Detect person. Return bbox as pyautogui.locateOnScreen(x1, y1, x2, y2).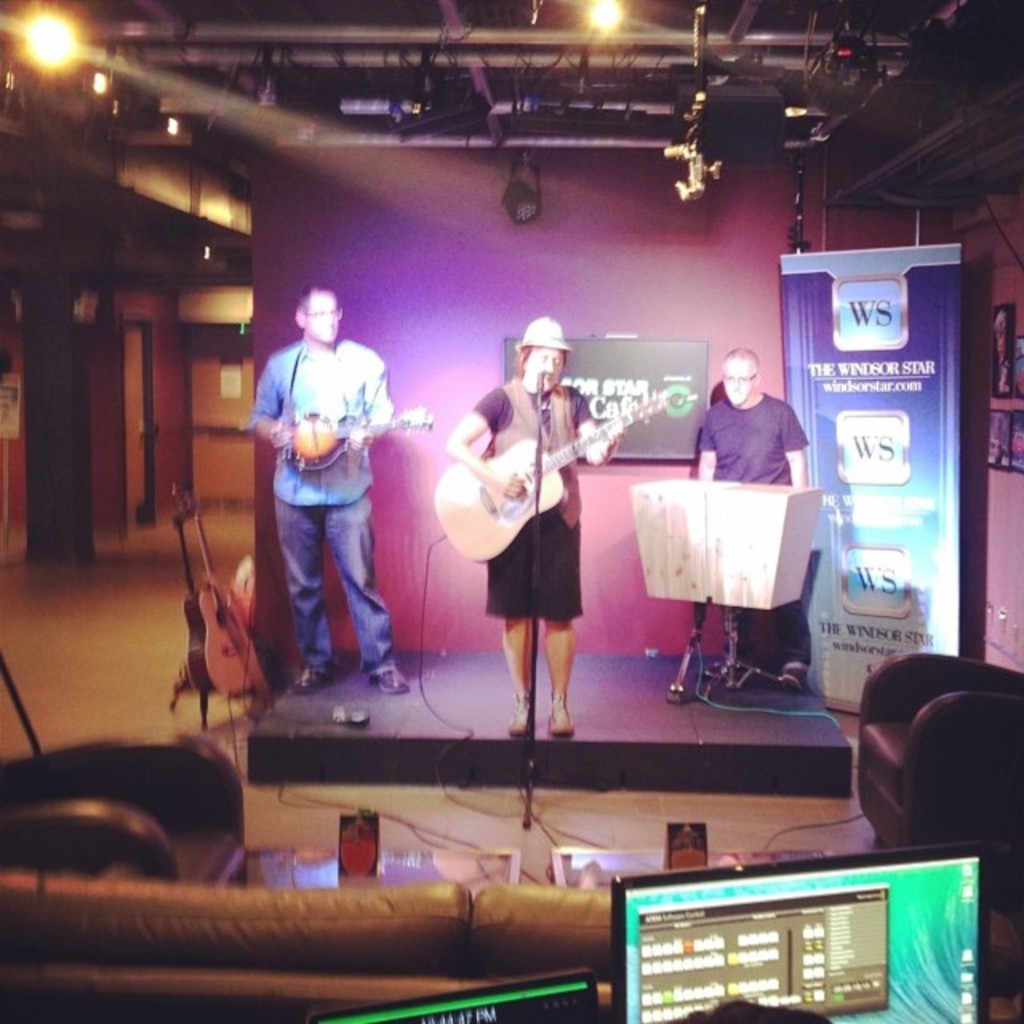
pyautogui.locateOnScreen(246, 283, 408, 693).
